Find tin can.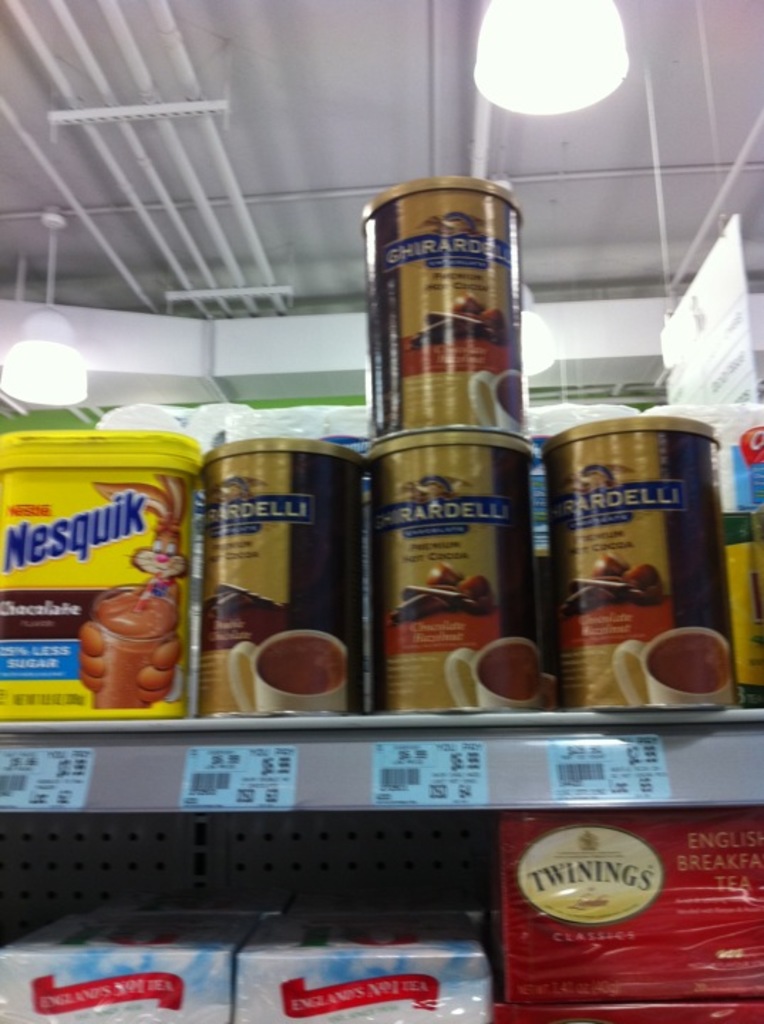
{"x1": 363, "y1": 179, "x2": 525, "y2": 427}.
